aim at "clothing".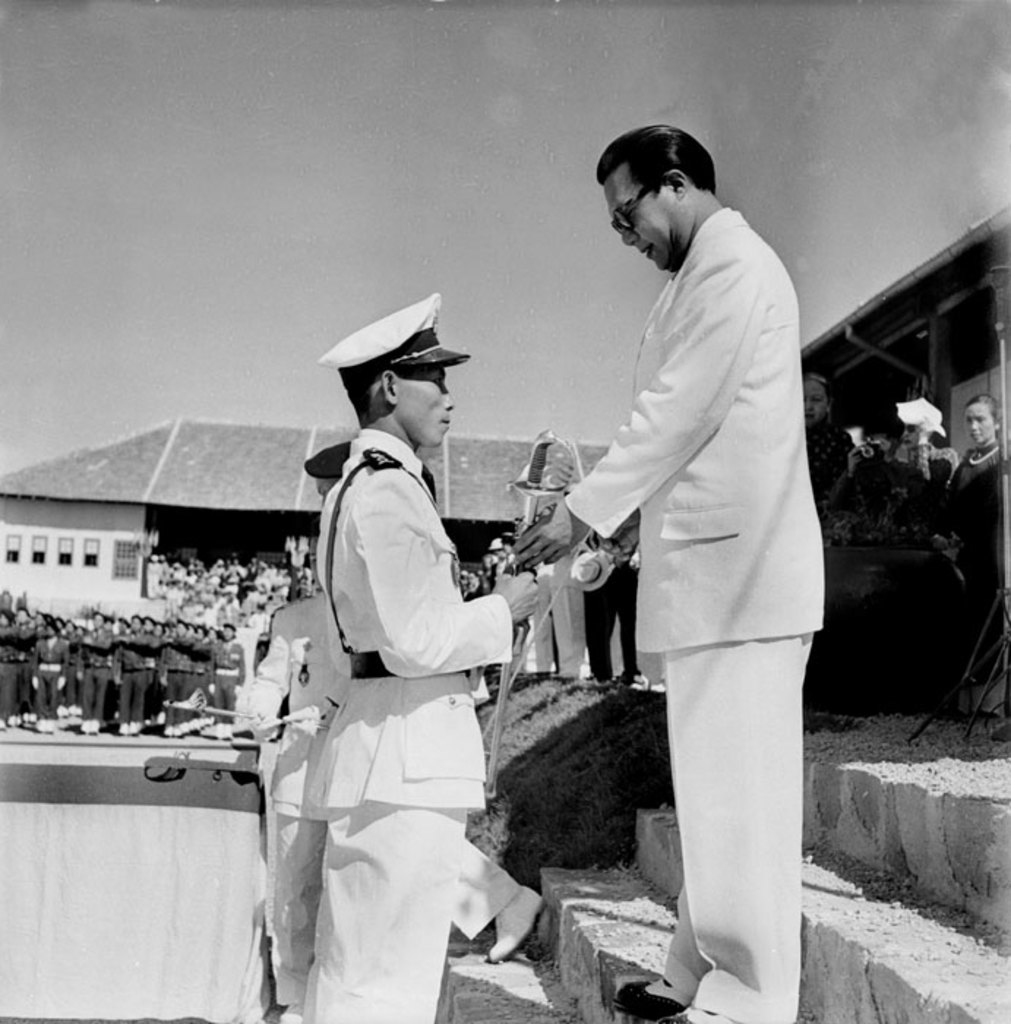
Aimed at detection(562, 208, 825, 1023).
